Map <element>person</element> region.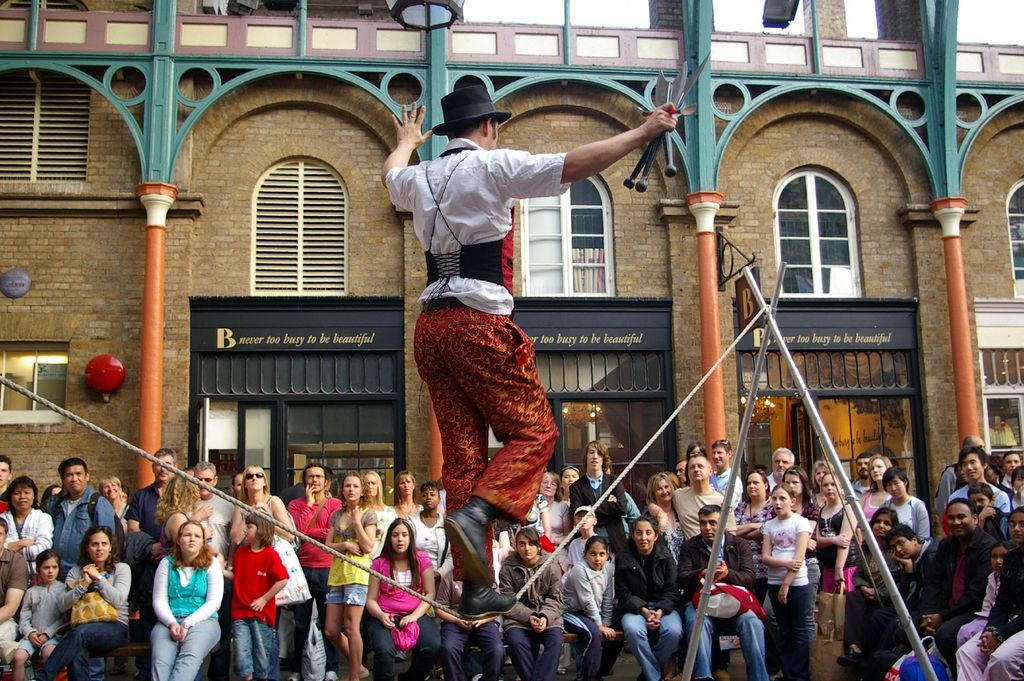
Mapped to [x1=428, y1=550, x2=509, y2=680].
